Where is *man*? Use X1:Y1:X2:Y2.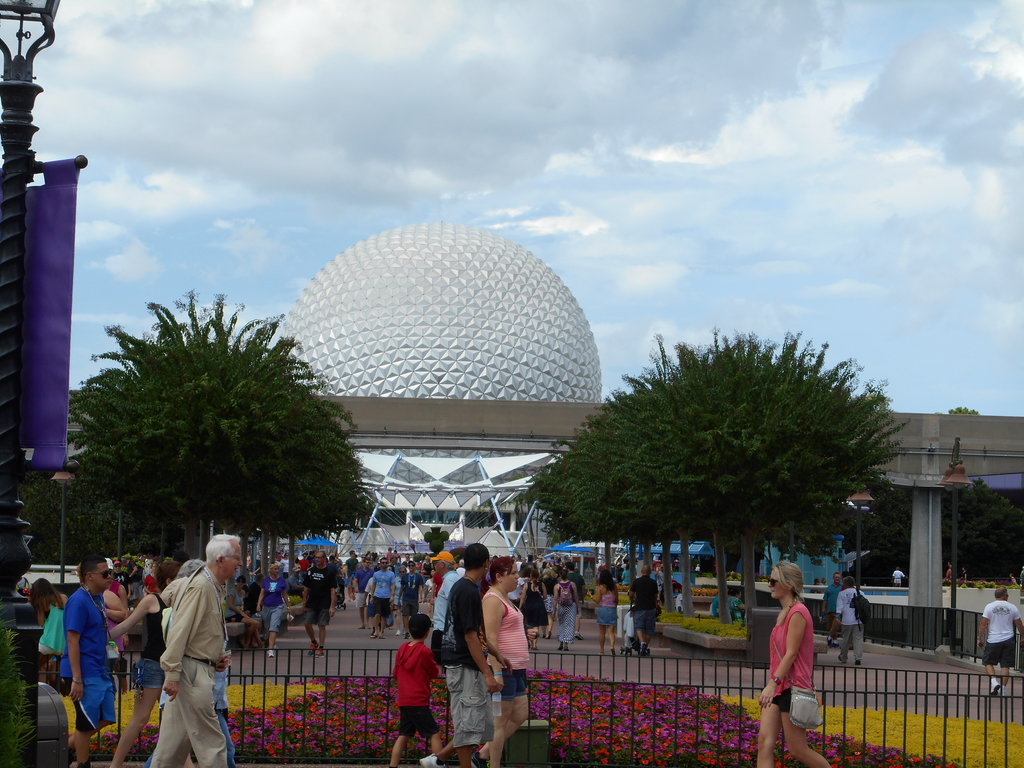
567:561:586:639.
